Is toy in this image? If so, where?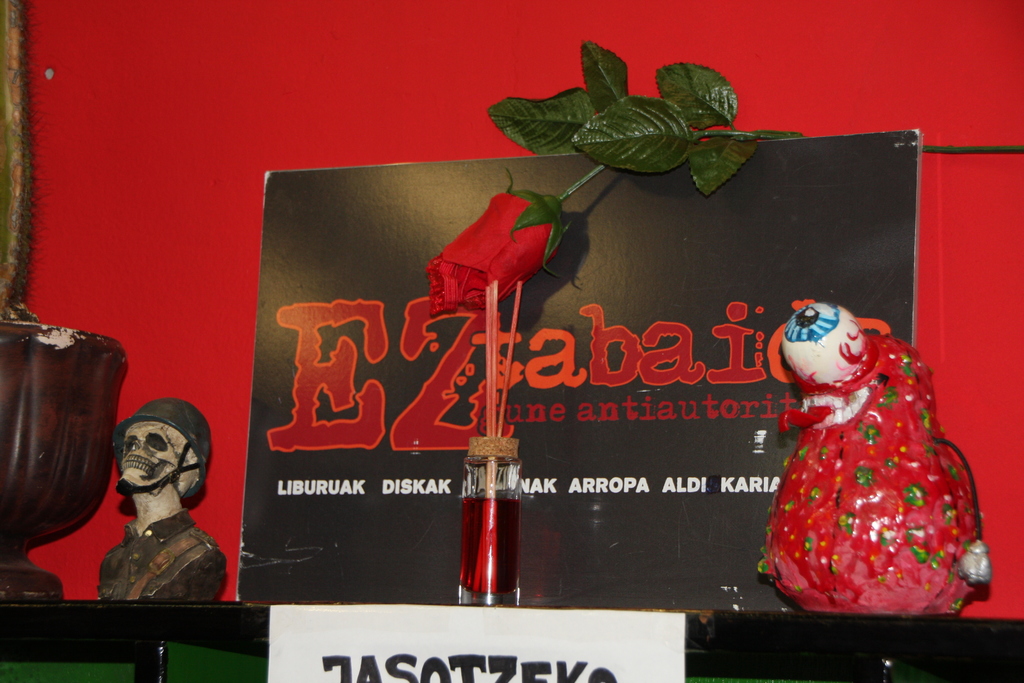
Yes, at (92,377,222,621).
